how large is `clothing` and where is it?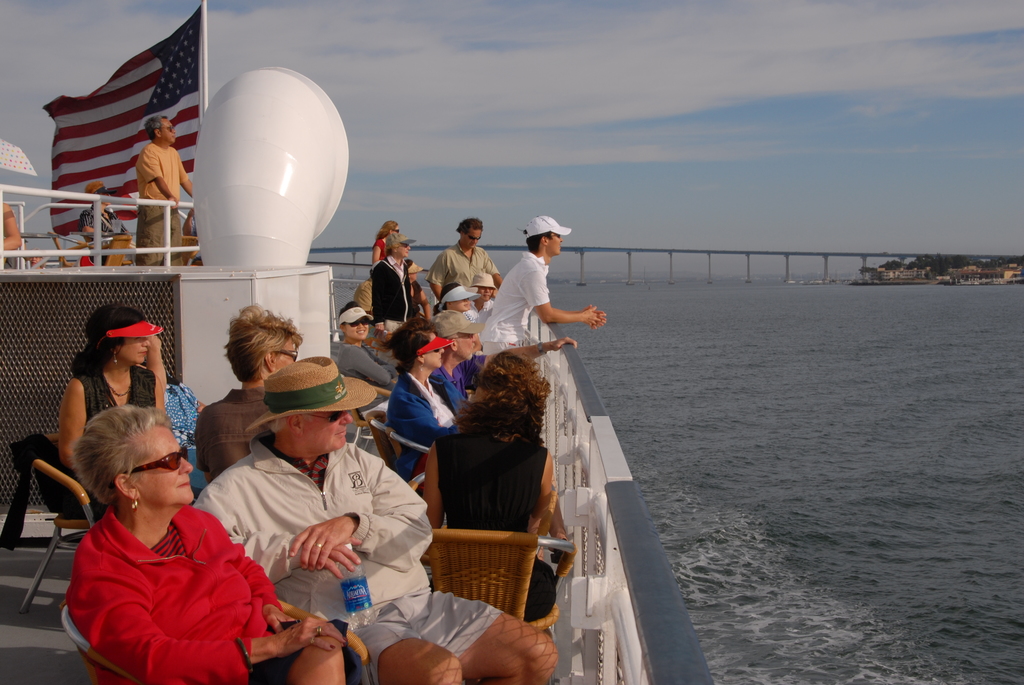
Bounding box: (81, 202, 120, 269).
